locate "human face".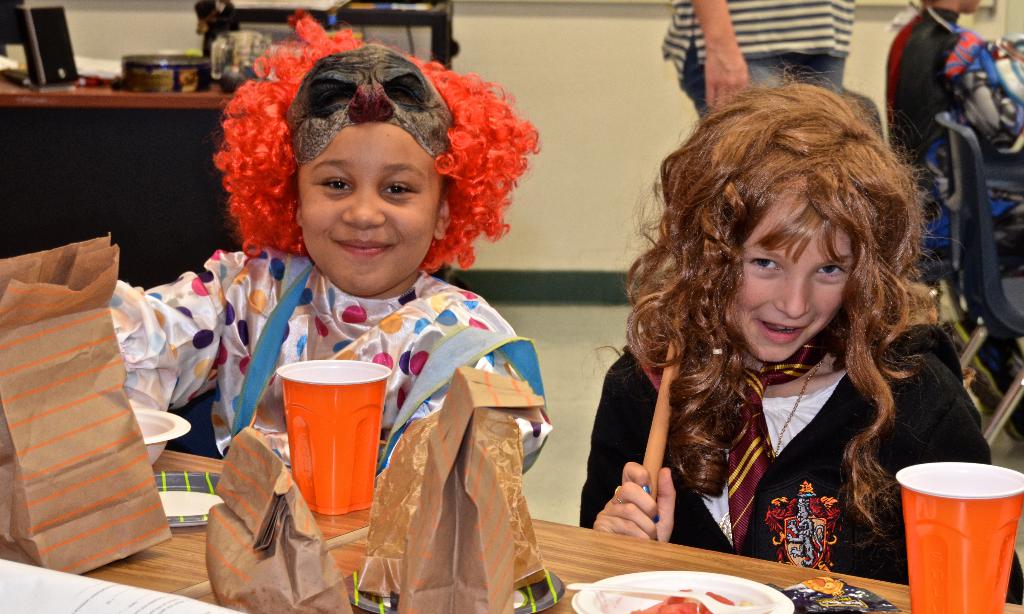
Bounding box: region(300, 127, 438, 300).
